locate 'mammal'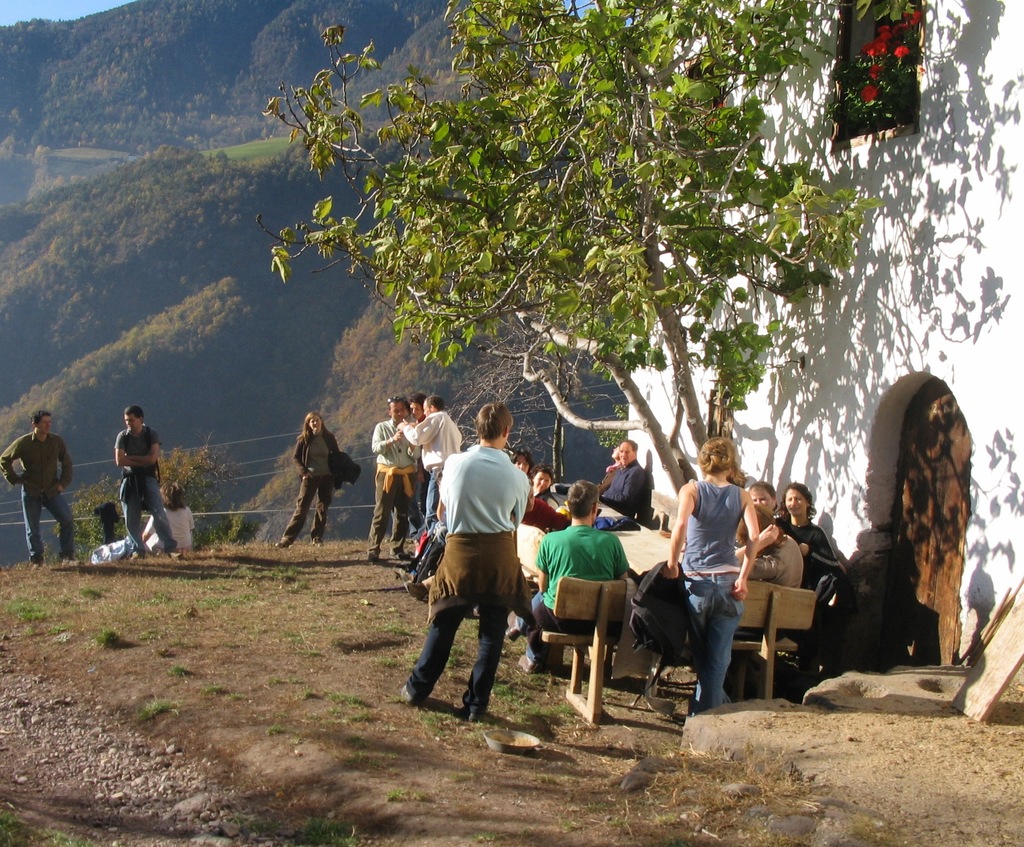
{"left": 506, "top": 481, "right": 627, "bottom": 672}
